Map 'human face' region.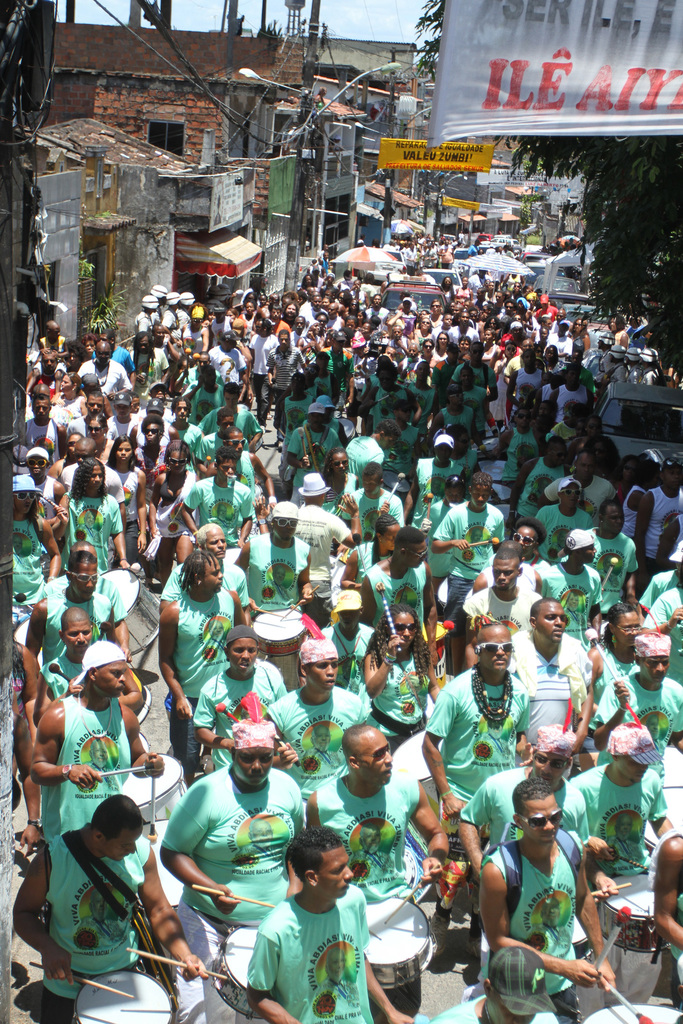
Mapped to [x1=74, y1=561, x2=98, y2=598].
